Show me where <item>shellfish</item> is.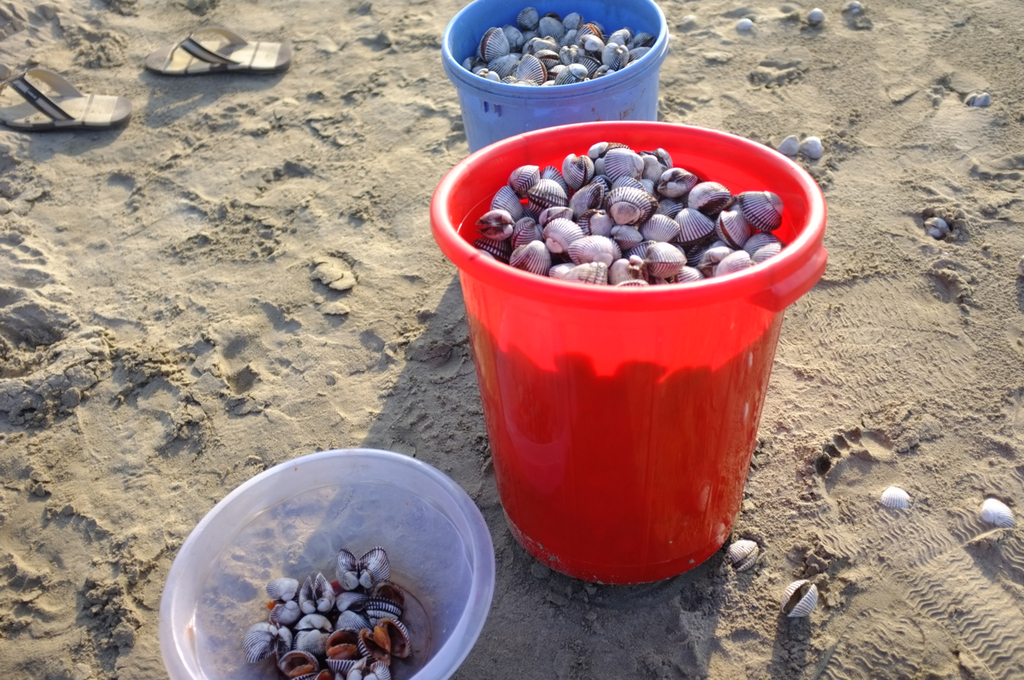
<item>shellfish</item> is at box=[731, 186, 786, 238].
